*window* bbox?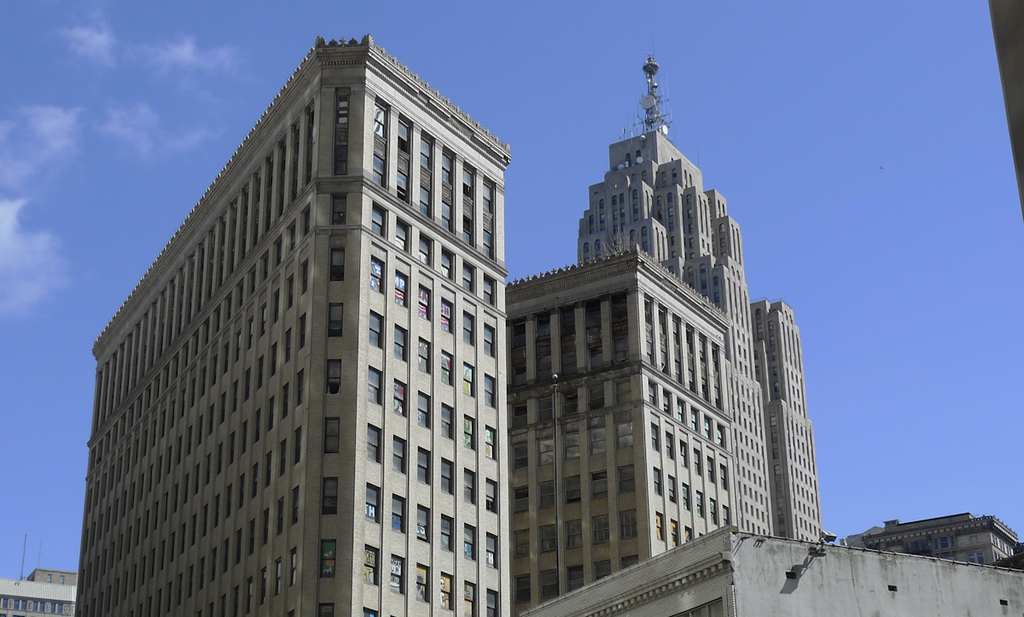
x1=463 y1=413 x2=475 y2=447
